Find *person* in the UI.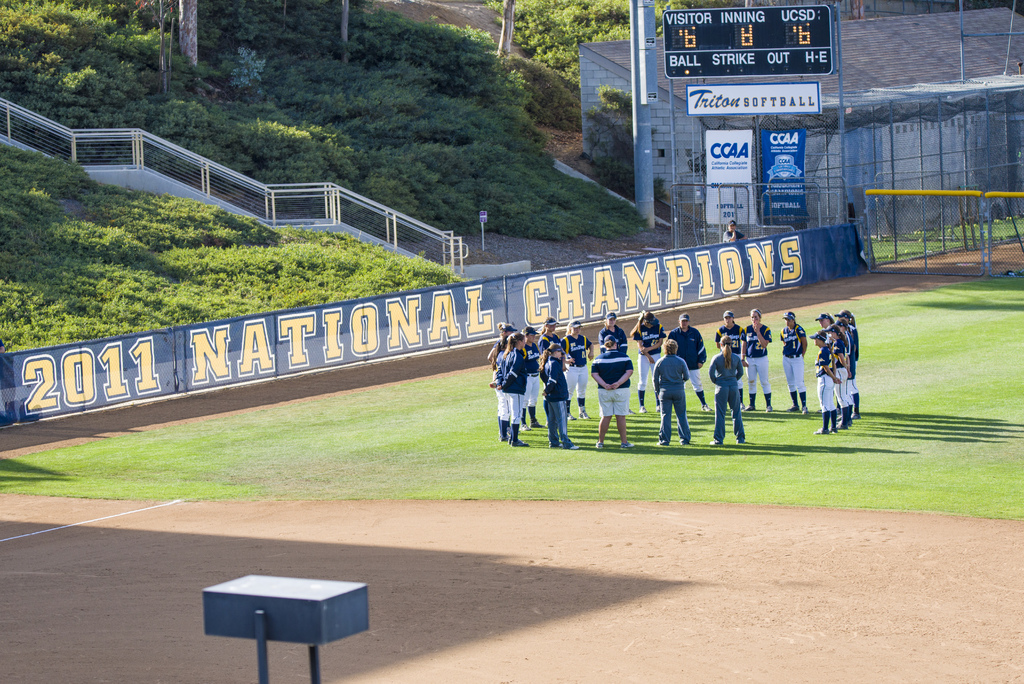
UI element at [left=532, top=316, right=568, bottom=413].
